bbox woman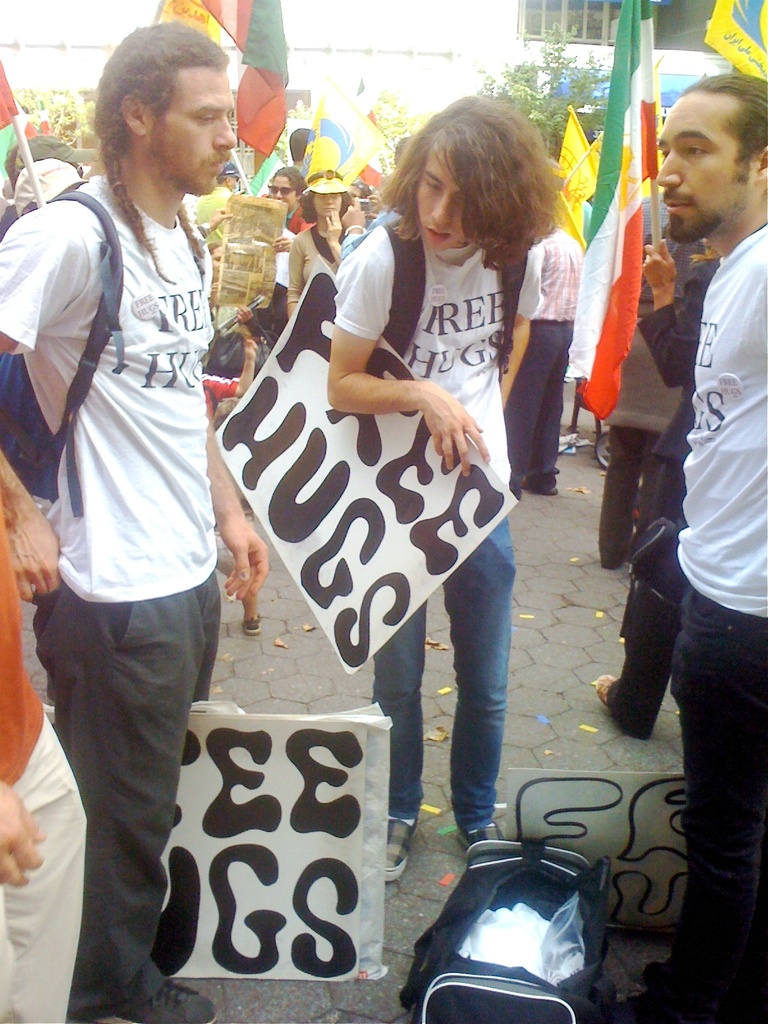
box=[284, 129, 355, 310]
